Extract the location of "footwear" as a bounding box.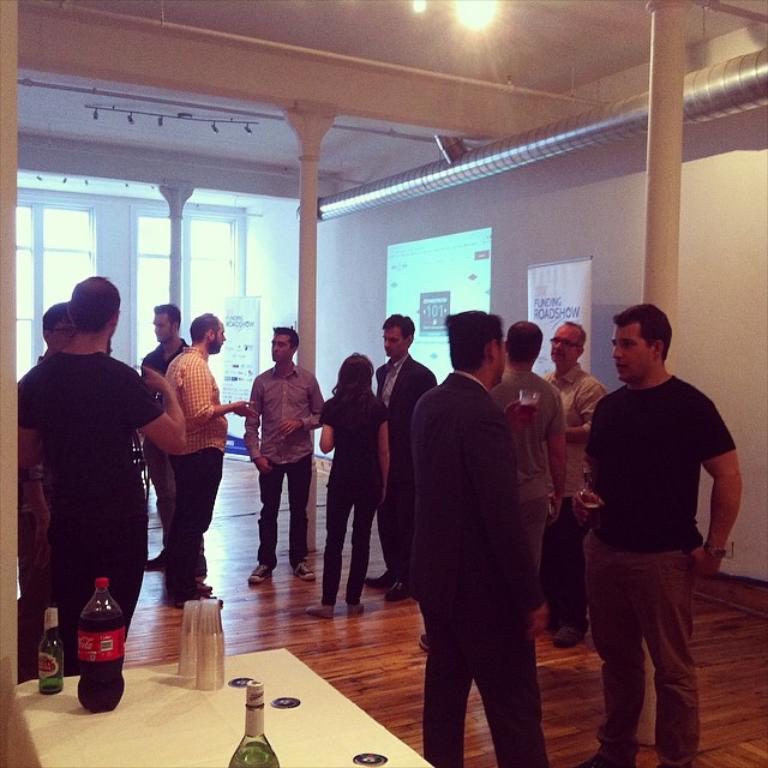
pyautogui.locateOnScreen(418, 637, 431, 648).
